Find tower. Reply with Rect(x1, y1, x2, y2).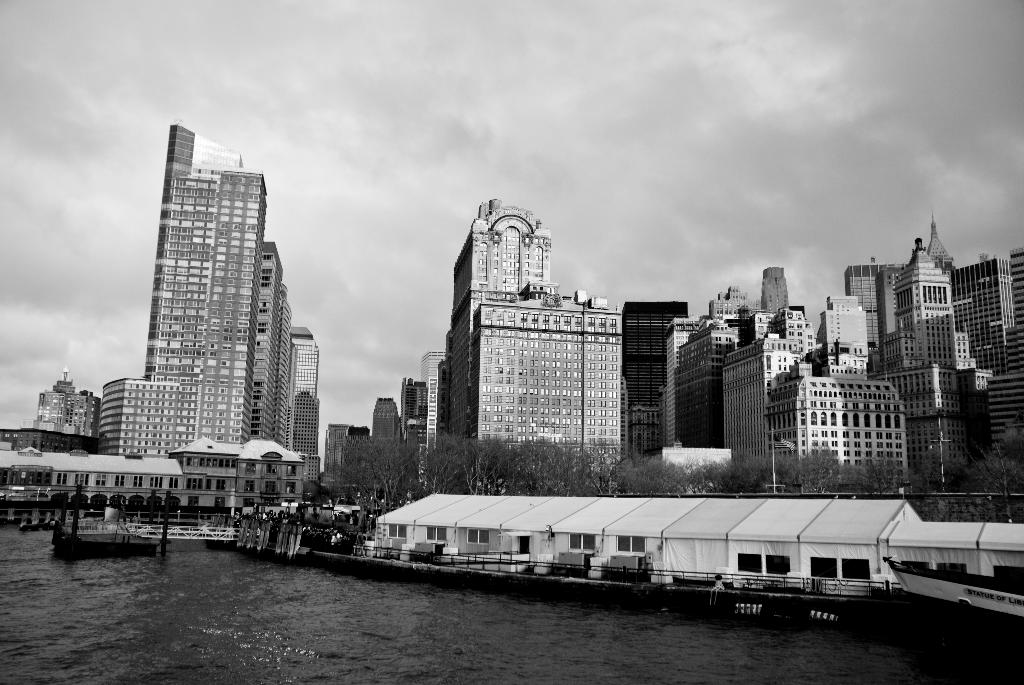
Rect(894, 350, 979, 505).
